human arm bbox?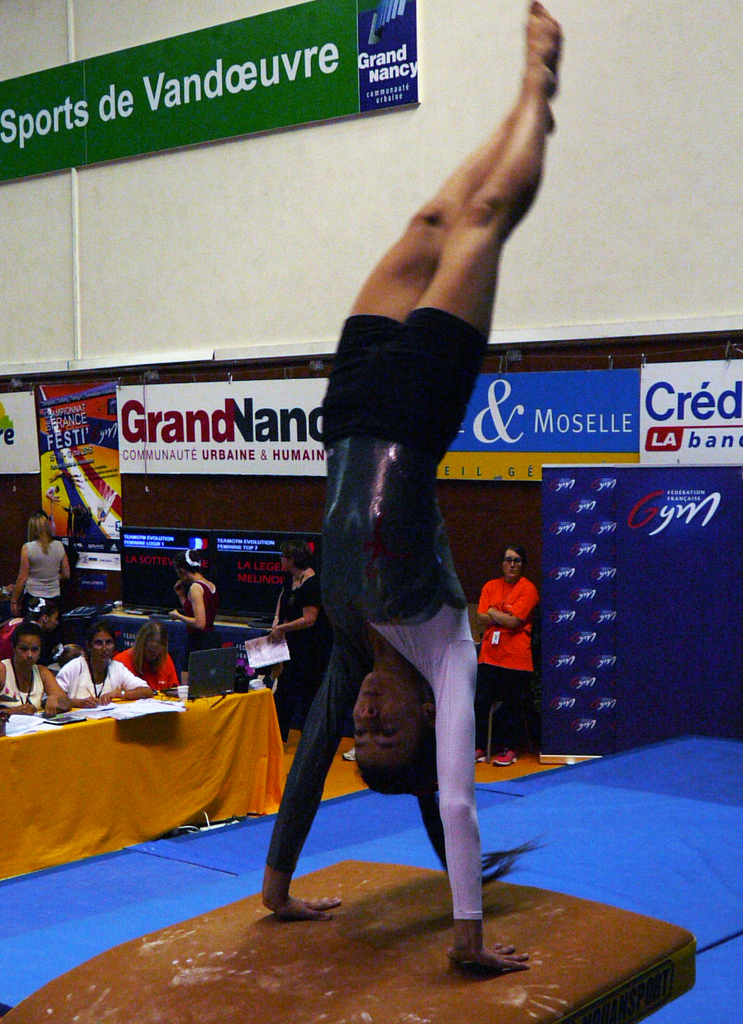
468/582/497/638
